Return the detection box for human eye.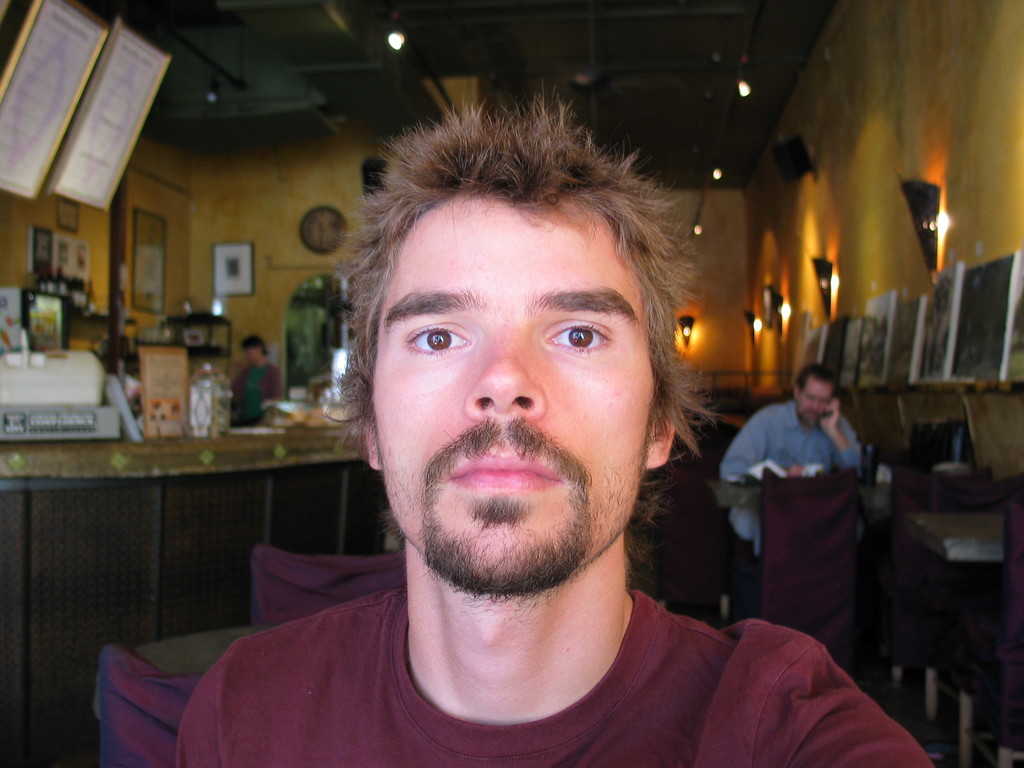
l=387, t=309, r=478, b=389.
